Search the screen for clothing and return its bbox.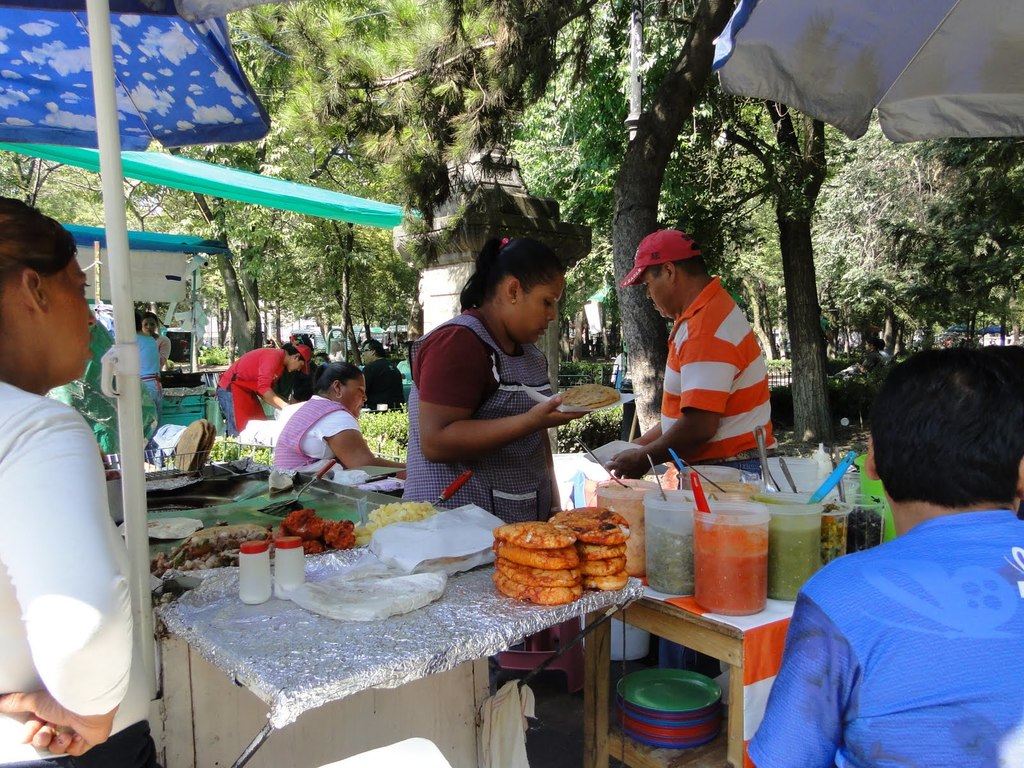
Found: <region>399, 310, 575, 614</region>.
